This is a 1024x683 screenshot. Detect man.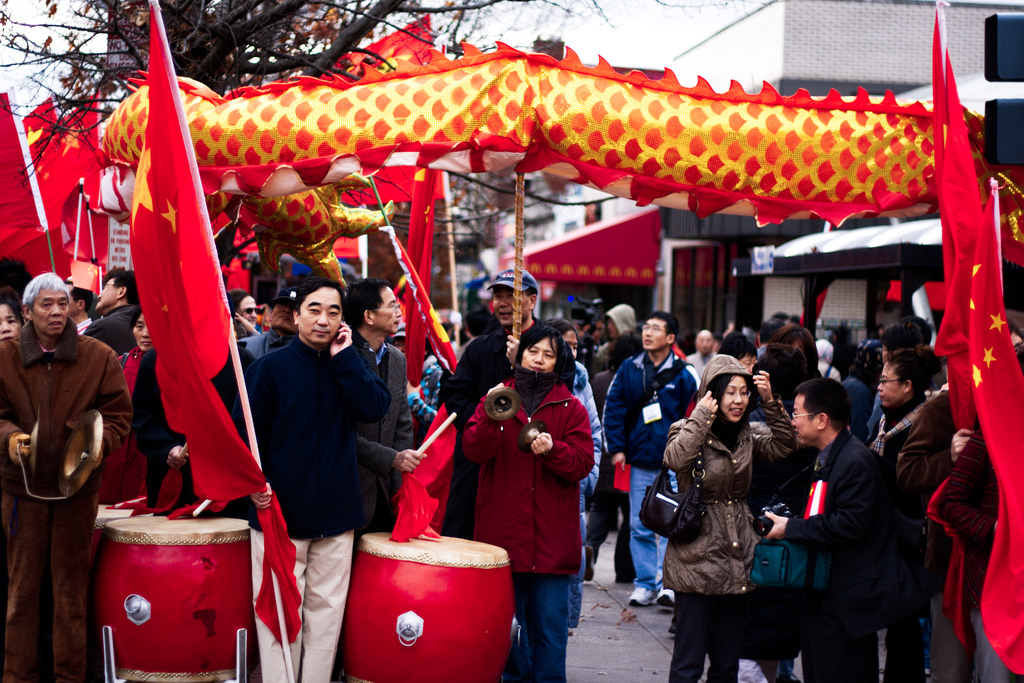
[600, 309, 682, 609].
